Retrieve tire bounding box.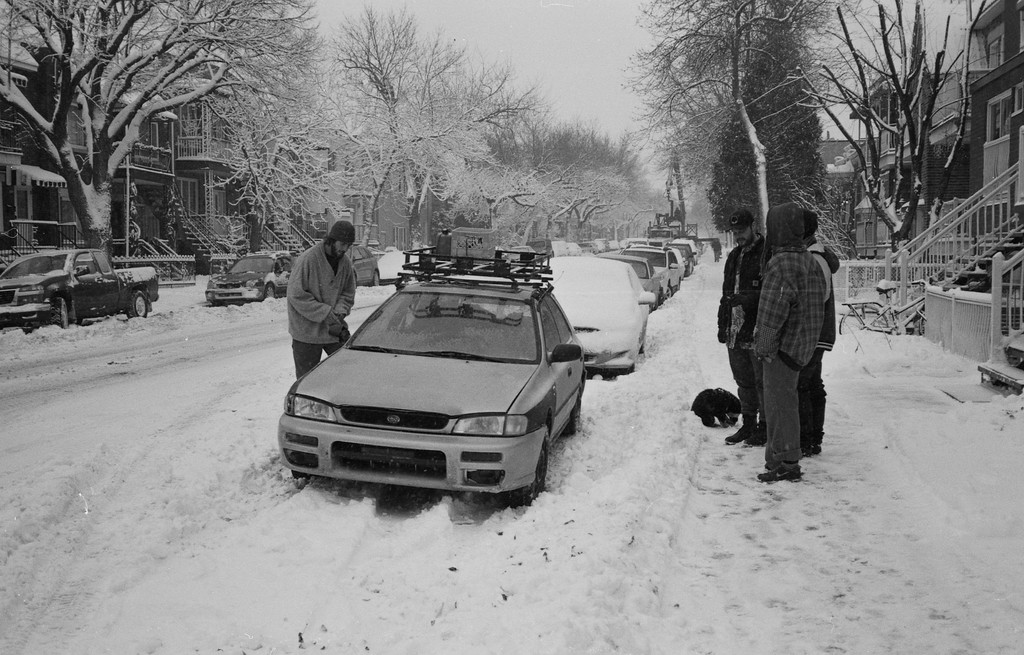
Bounding box: 567:385:587:437.
